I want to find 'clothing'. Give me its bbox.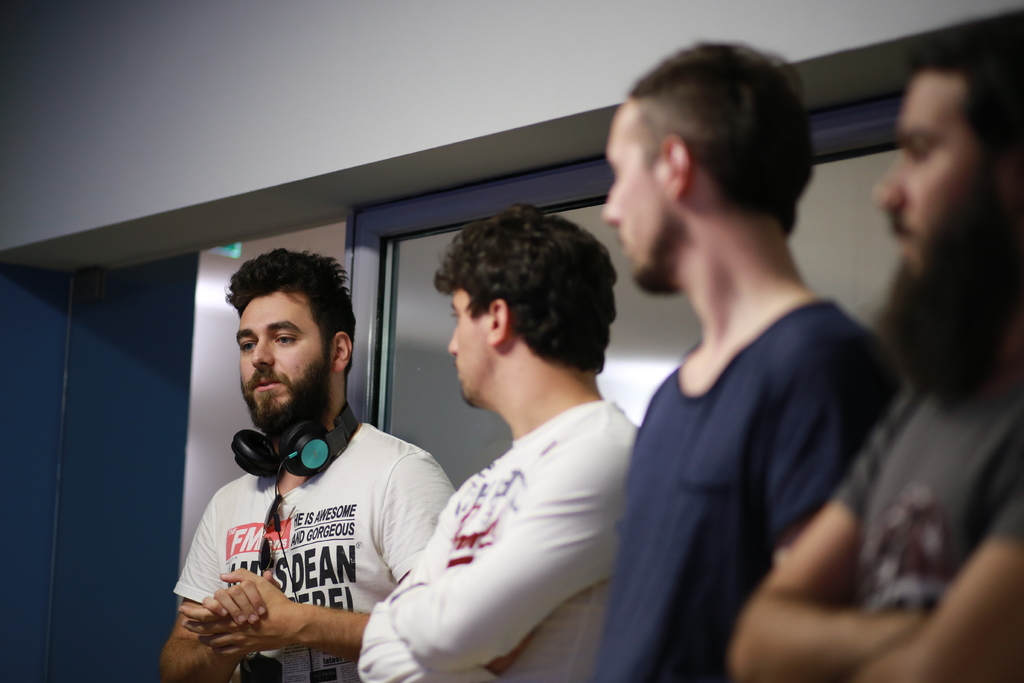
827/371/1023/682.
